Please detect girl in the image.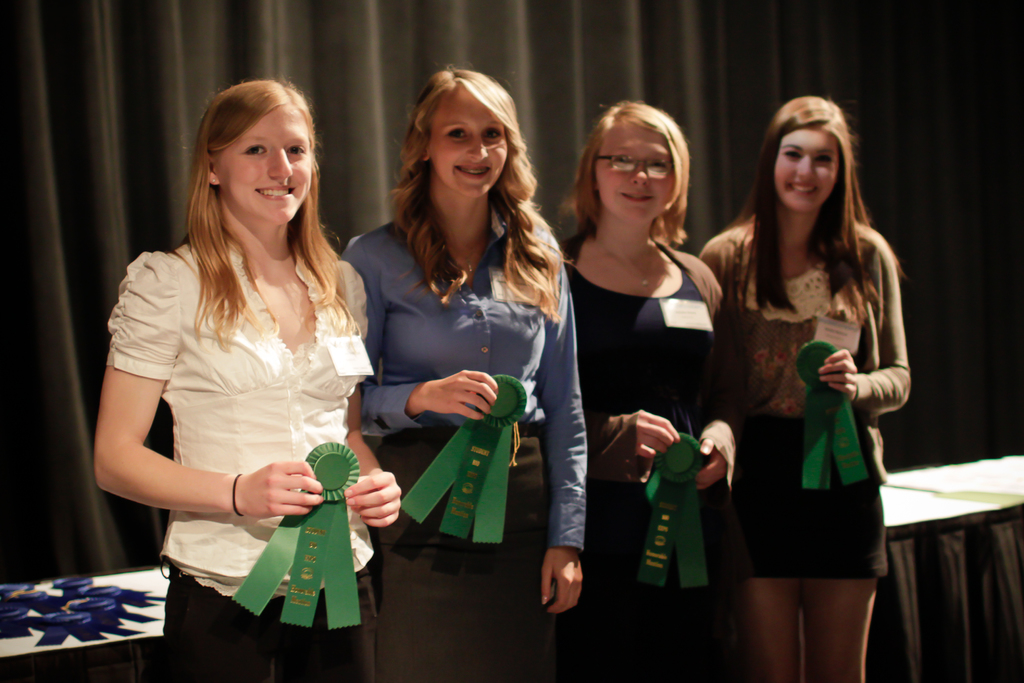
(334,66,599,682).
